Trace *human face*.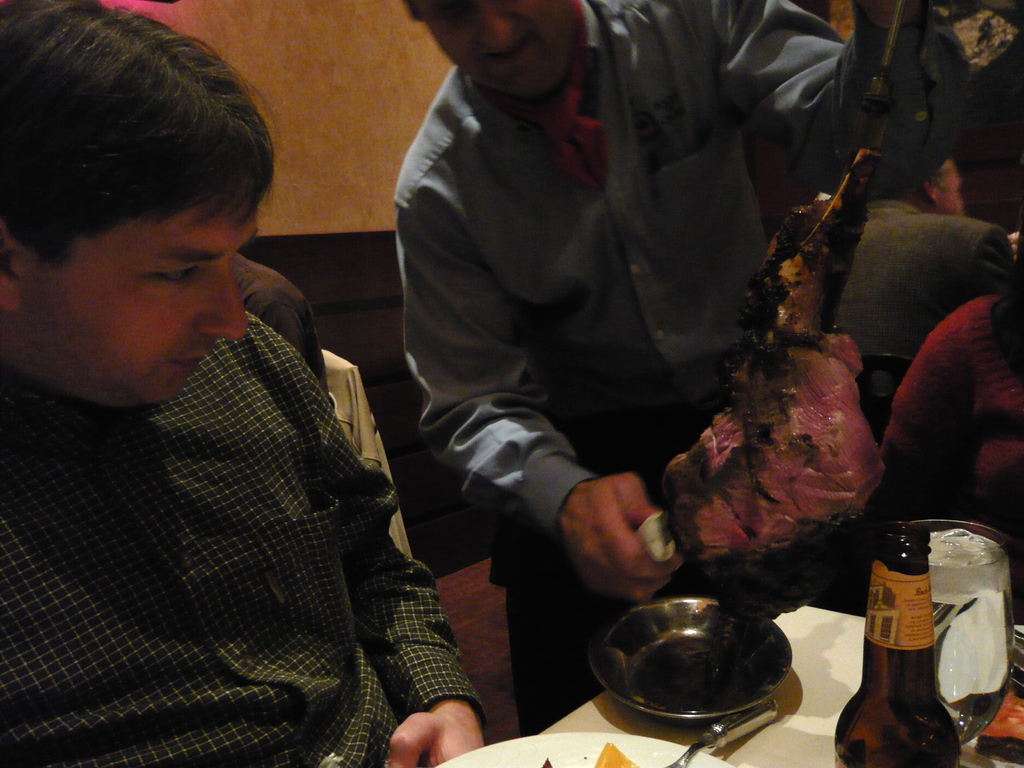
Traced to bbox(20, 193, 251, 412).
